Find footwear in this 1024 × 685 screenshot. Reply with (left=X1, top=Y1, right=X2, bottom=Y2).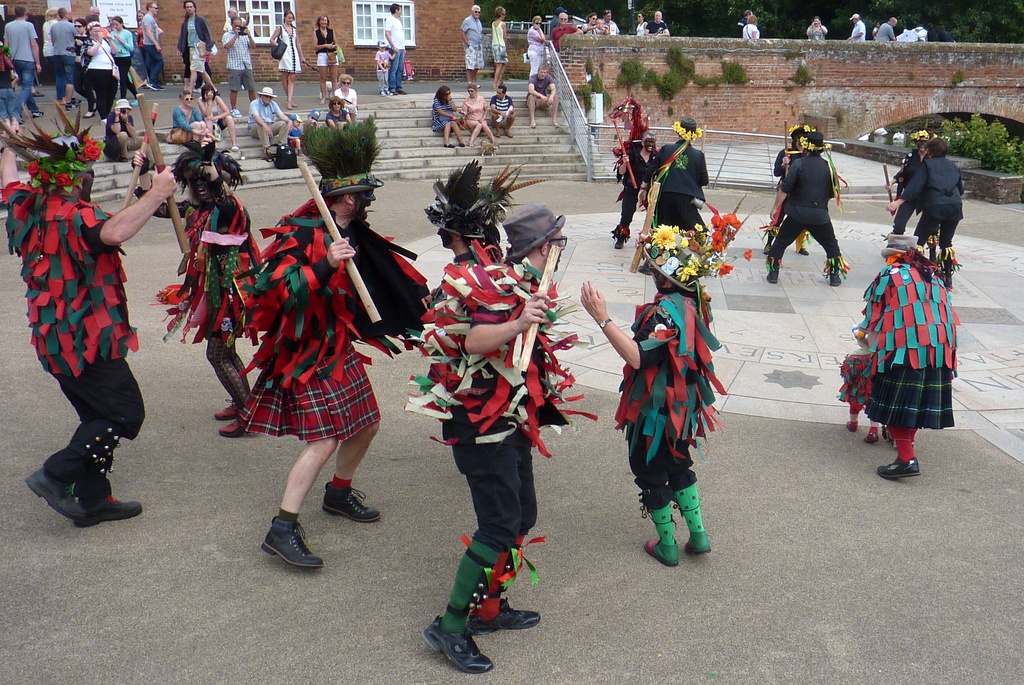
(left=829, top=264, right=847, bottom=279).
